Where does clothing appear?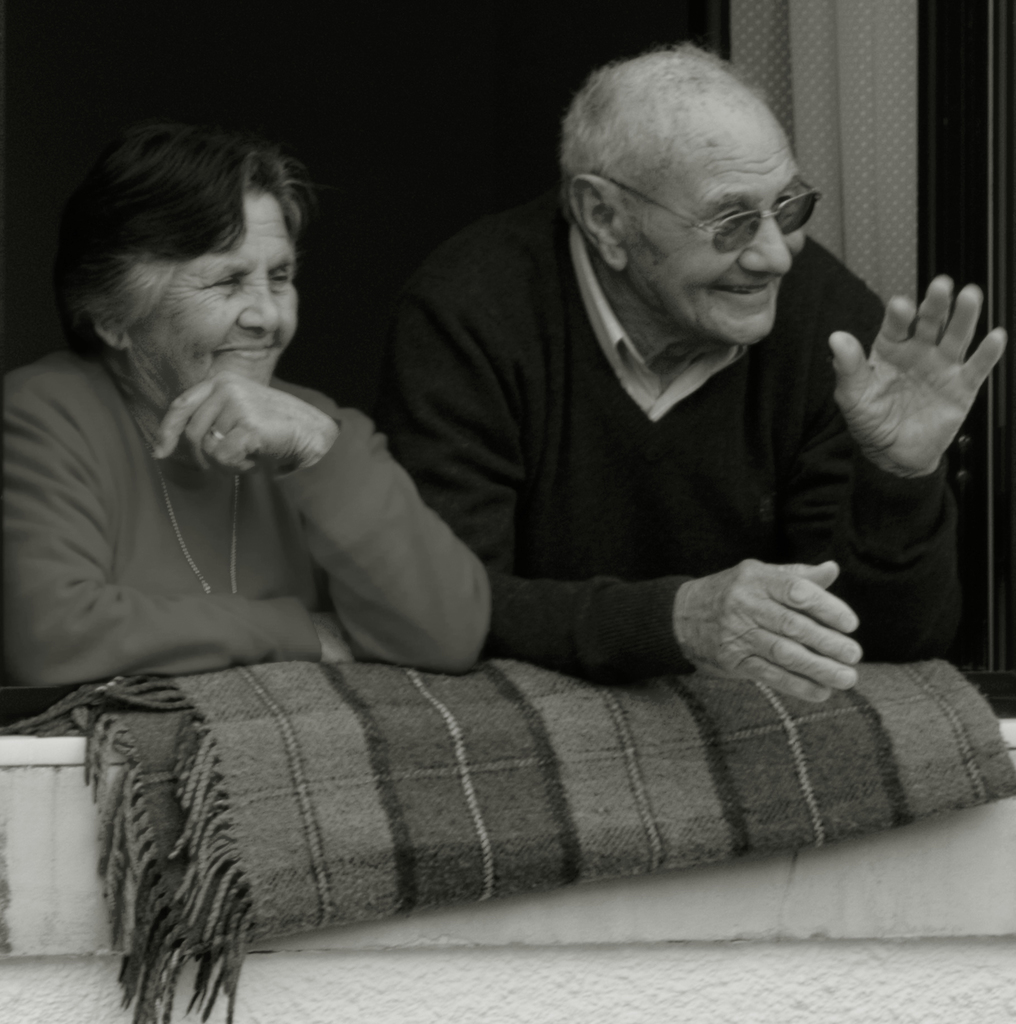
Appears at l=0, t=349, r=496, b=732.
